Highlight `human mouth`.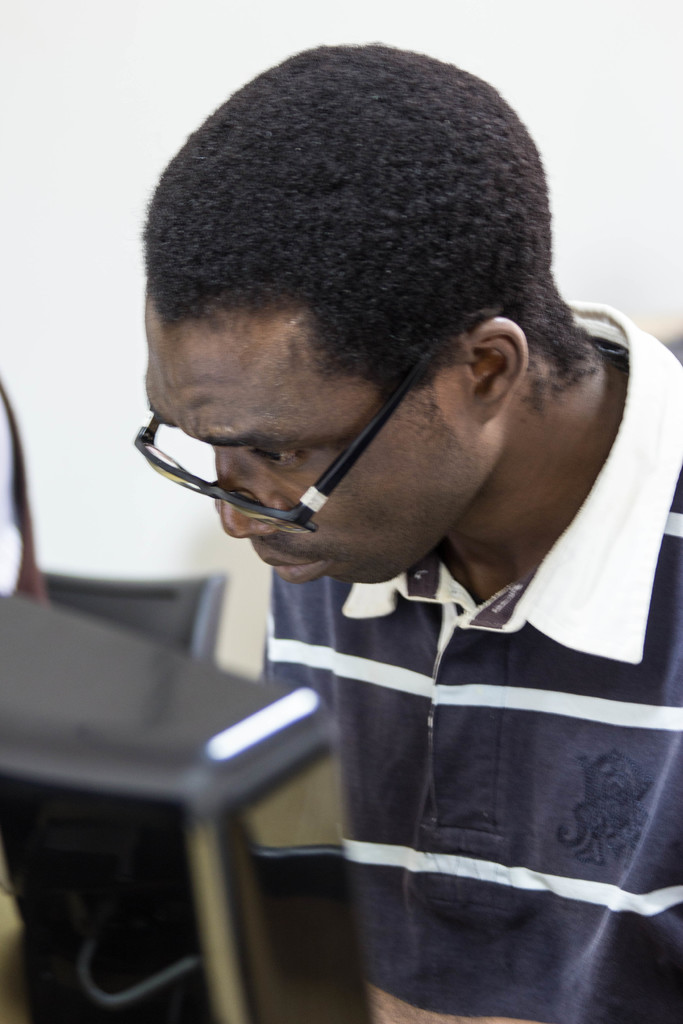
Highlighted region: rect(253, 543, 317, 588).
